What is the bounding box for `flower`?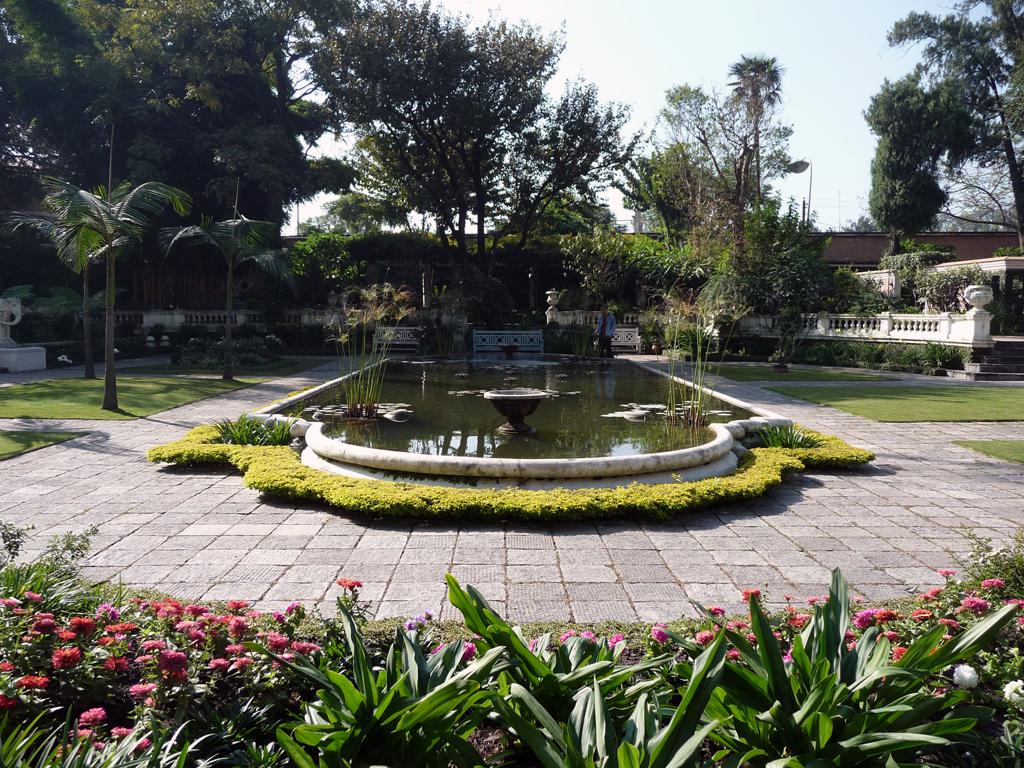
rect(705, 605, 725, 616).
